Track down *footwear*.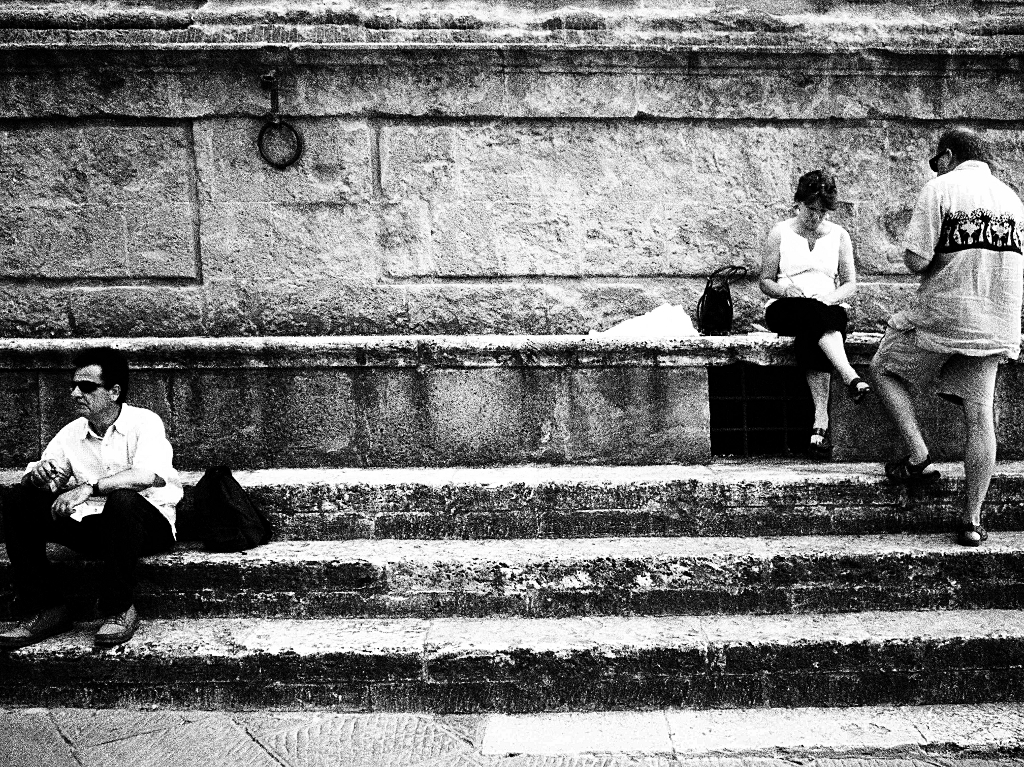
Tracked to l=955, t=513, r=989, b=553.
